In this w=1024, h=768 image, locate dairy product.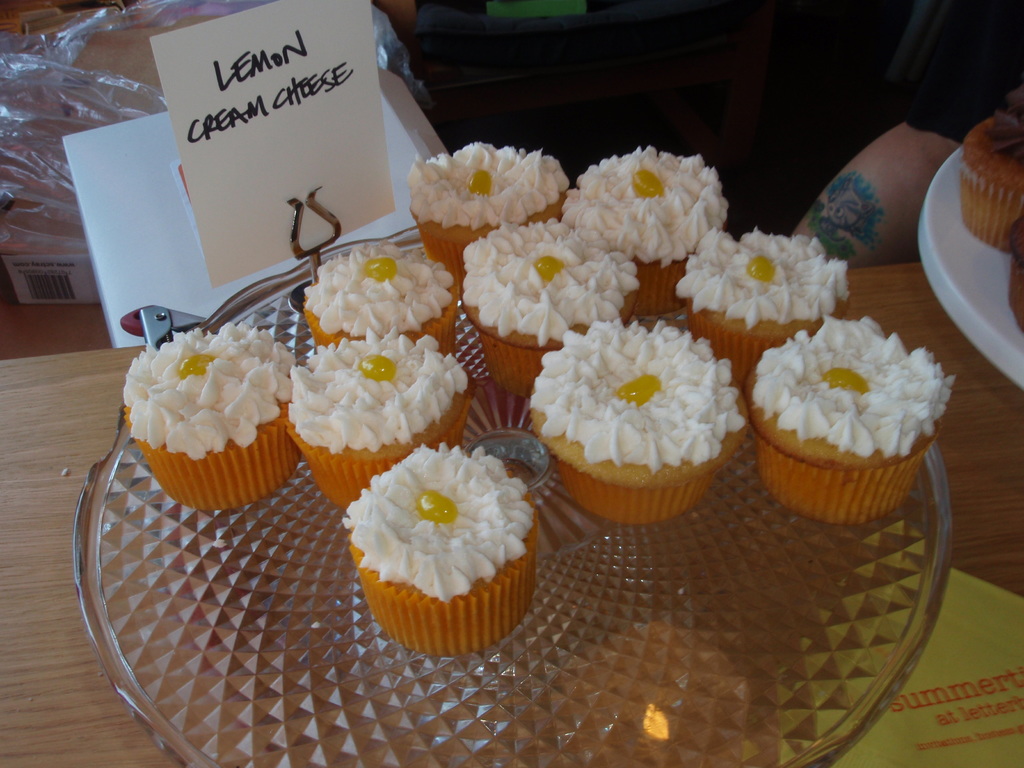
Bounding box: locate(303, 249, 465, 371).
